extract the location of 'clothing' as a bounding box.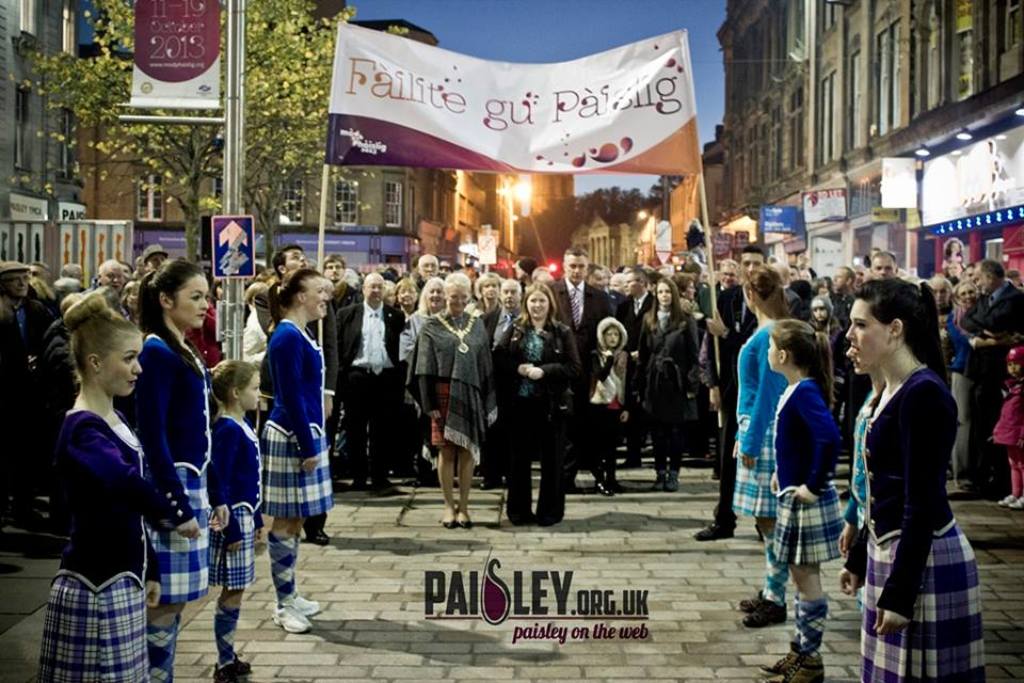
[left=946, top=299, right=1003, bottom=492].
